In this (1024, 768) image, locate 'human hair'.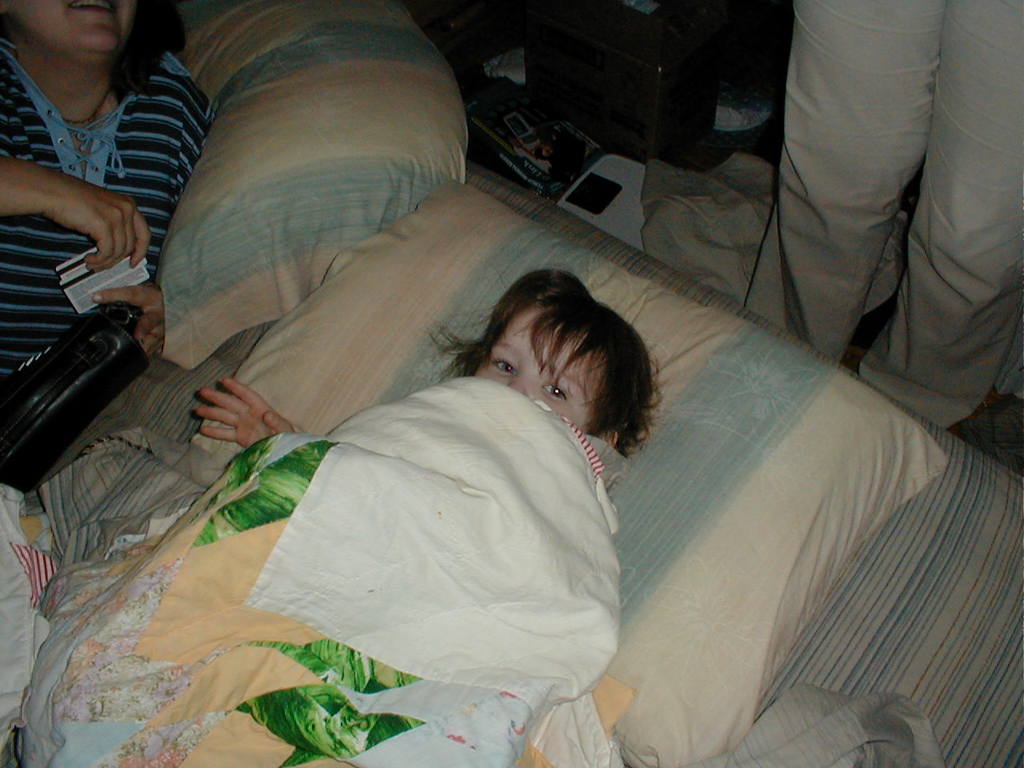
Bounding box: 472:264:643:458.
